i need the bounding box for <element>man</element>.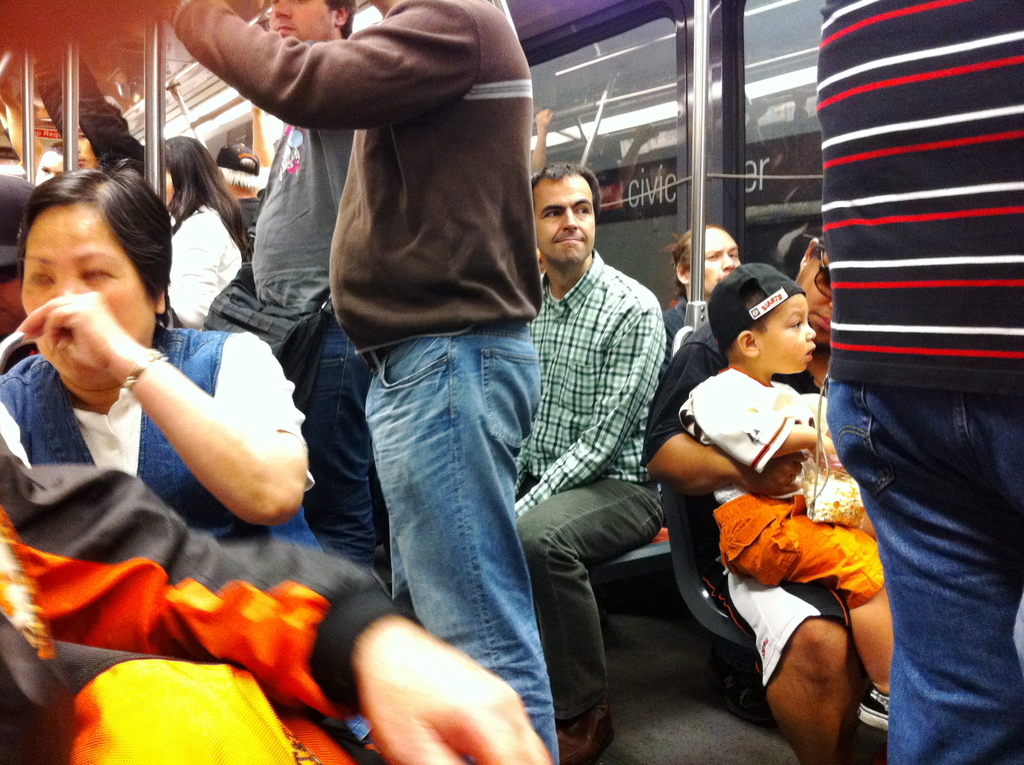
Here it is: crop(158, 0, 558, 764).
